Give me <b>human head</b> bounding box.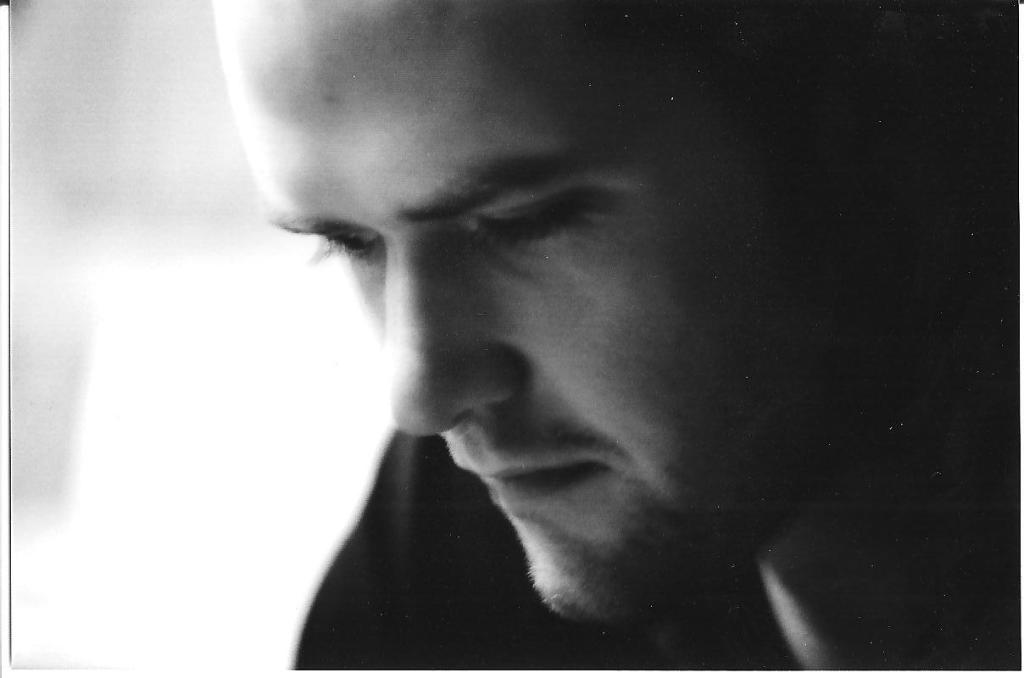
213 0 1018 676.
